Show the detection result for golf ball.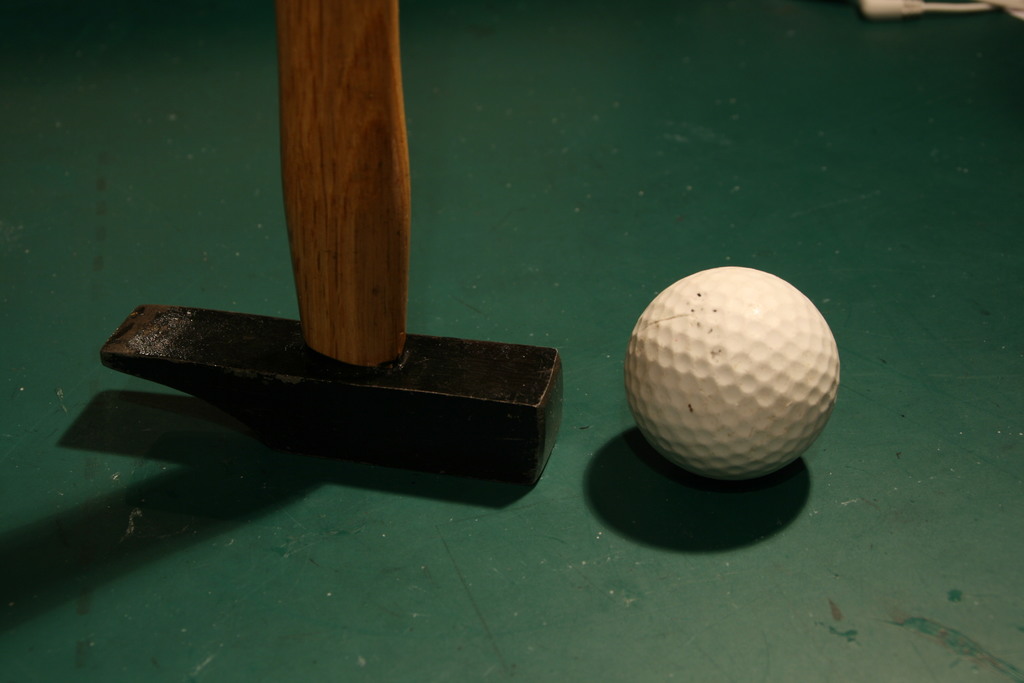
detection(614, 258, 852, 486).
